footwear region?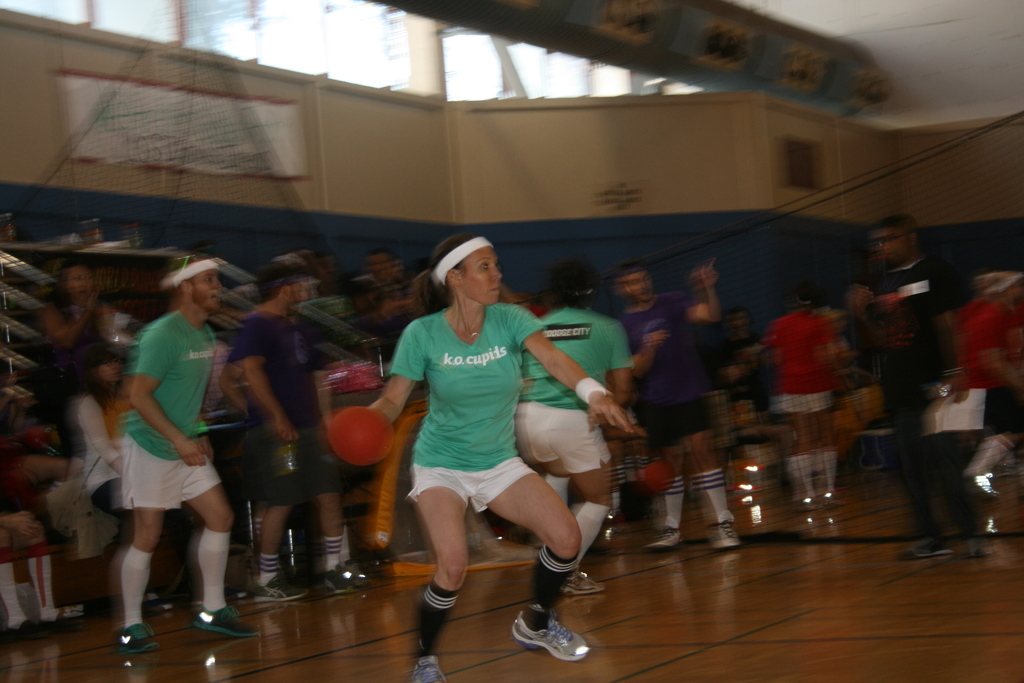
x1=705, y1=520, x2=737, y2=554
